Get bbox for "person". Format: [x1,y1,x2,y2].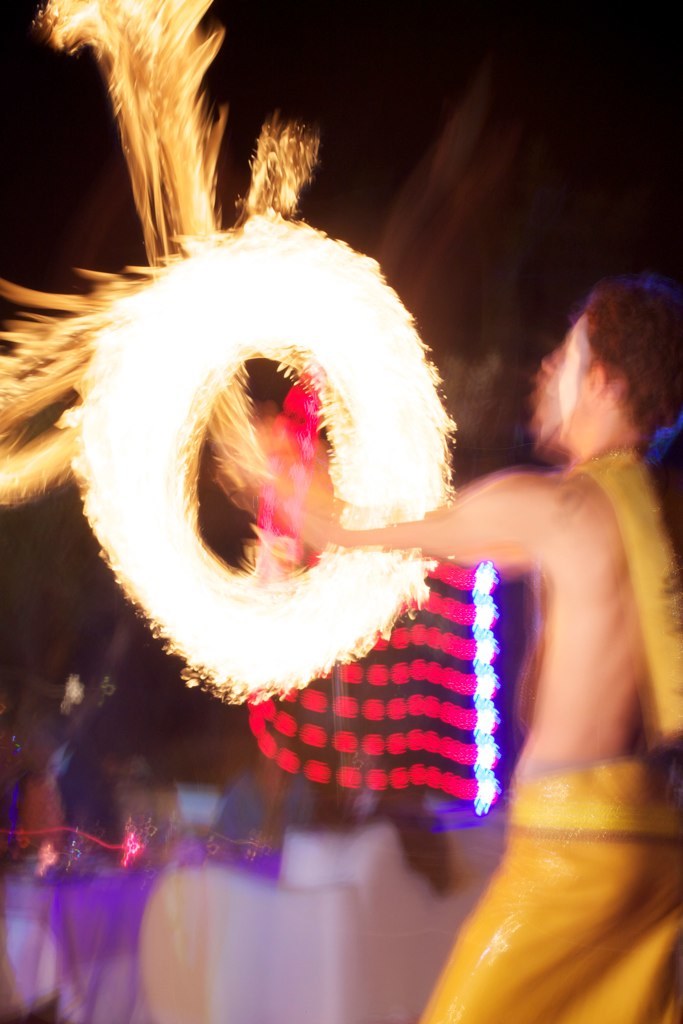
[300,276,682,1023].
